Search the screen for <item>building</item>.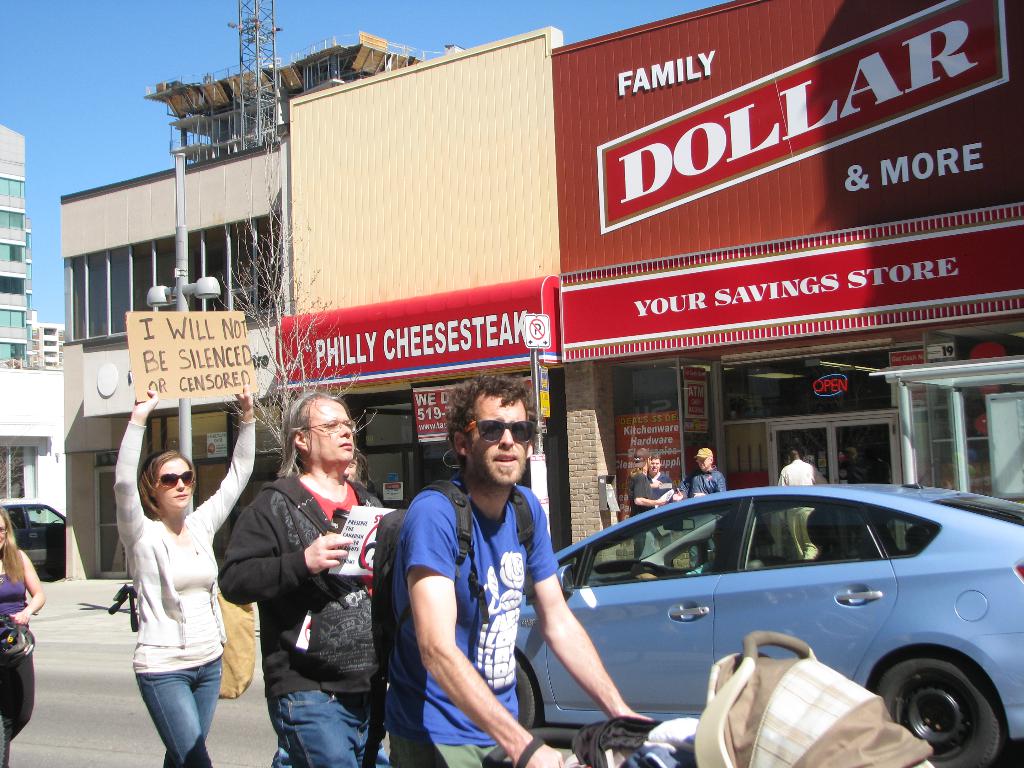
Found at 0 124 55 589.
